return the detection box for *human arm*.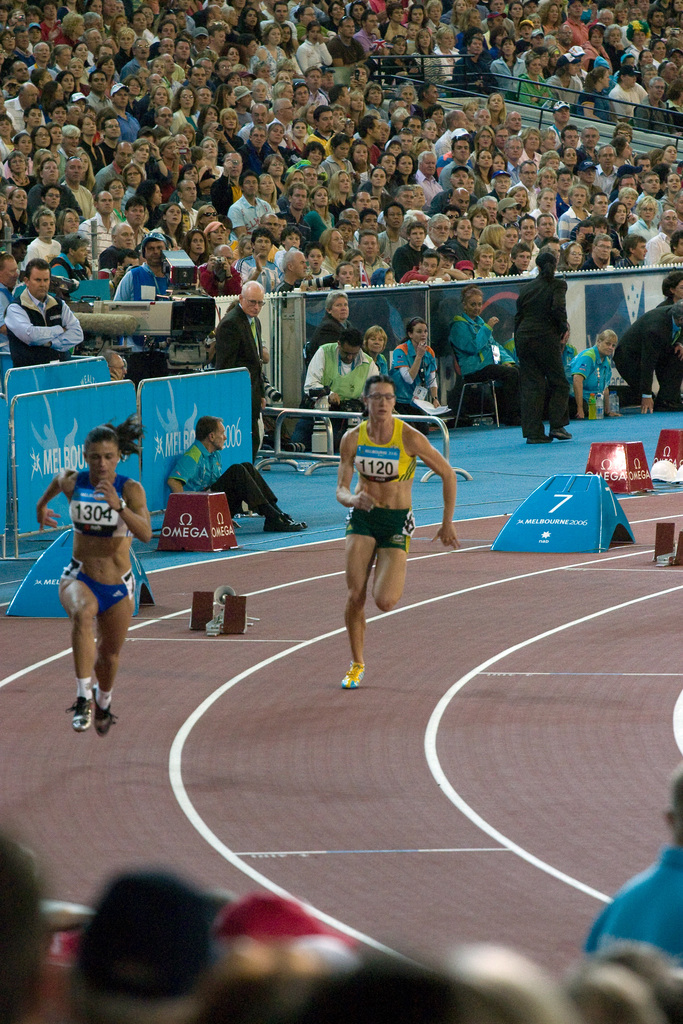
37,474,63,531.
